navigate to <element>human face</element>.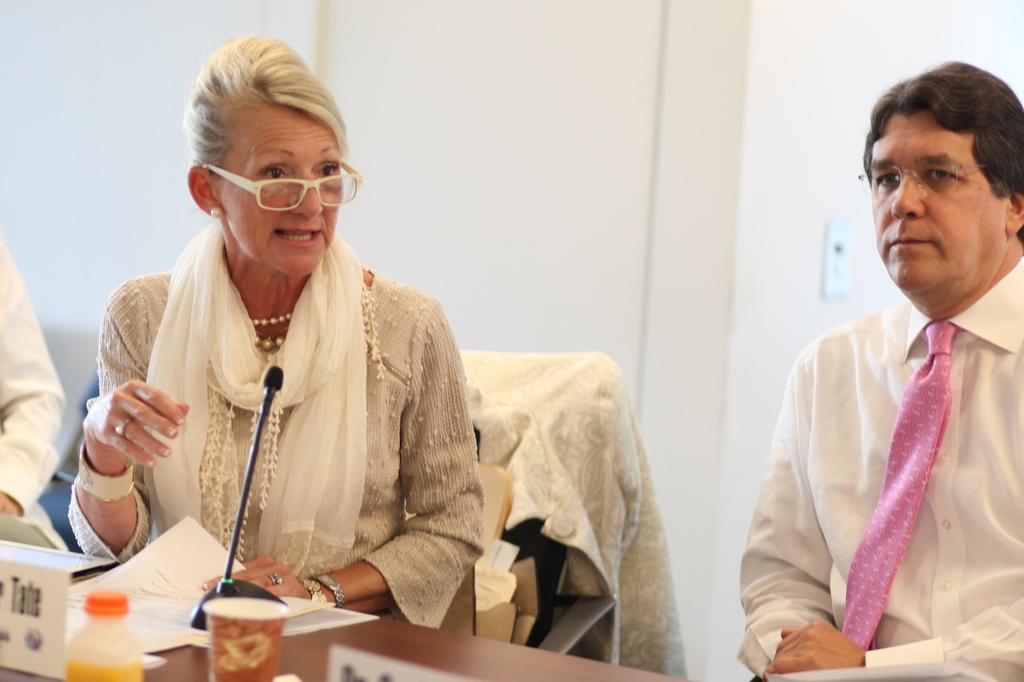
Navigation target: pyautogui.locateOnScreen(860, 115, 995, 304).
